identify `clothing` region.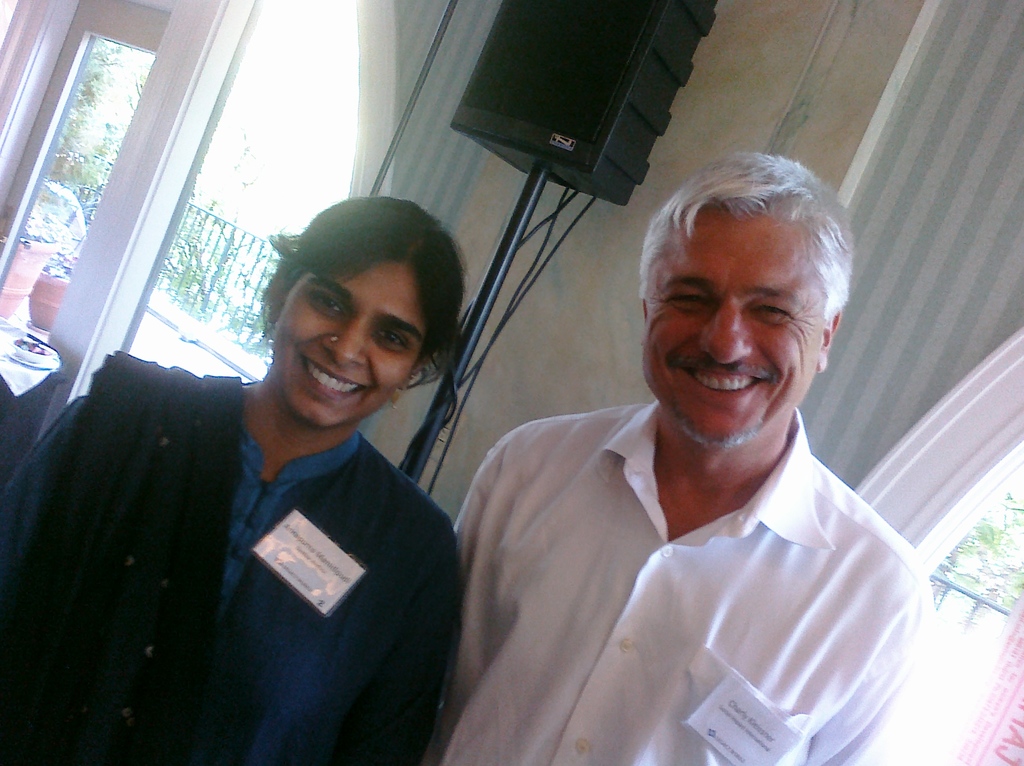
Region: bbox=[453, 407, 937, 765].
